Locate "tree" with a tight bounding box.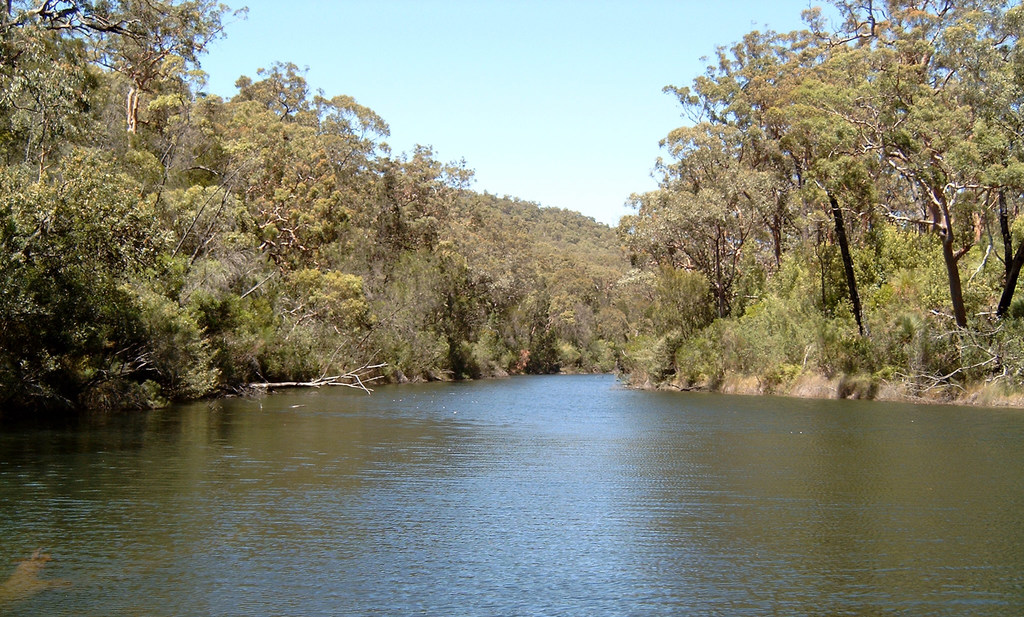
detection(908, 0, 1023, 321).
